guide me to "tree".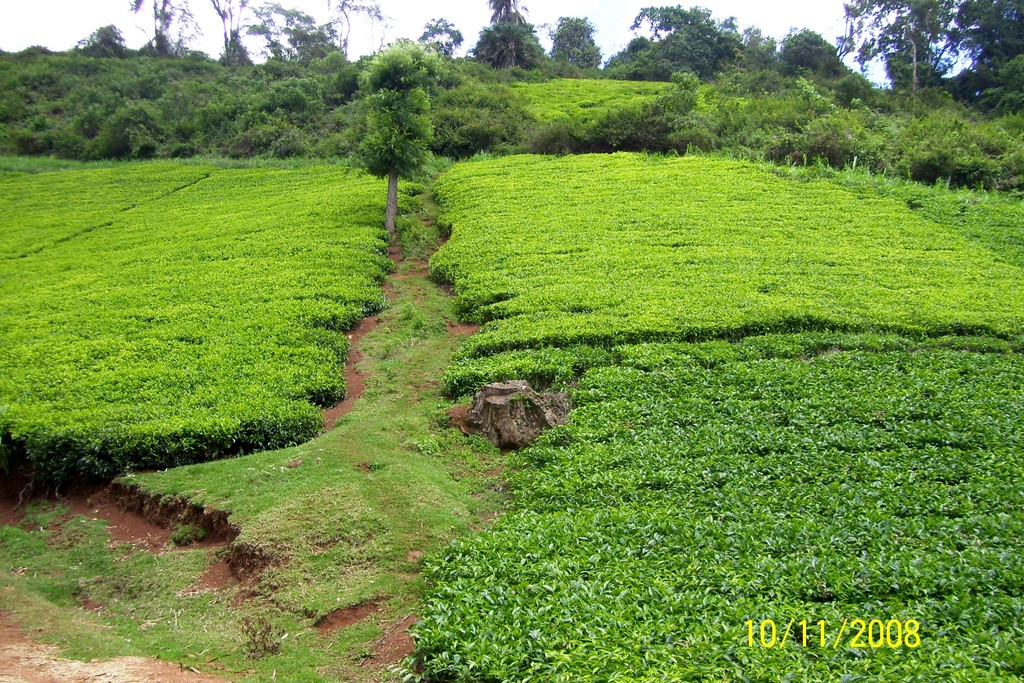
Guidance: bbox=(212, 0, 256, 64).
